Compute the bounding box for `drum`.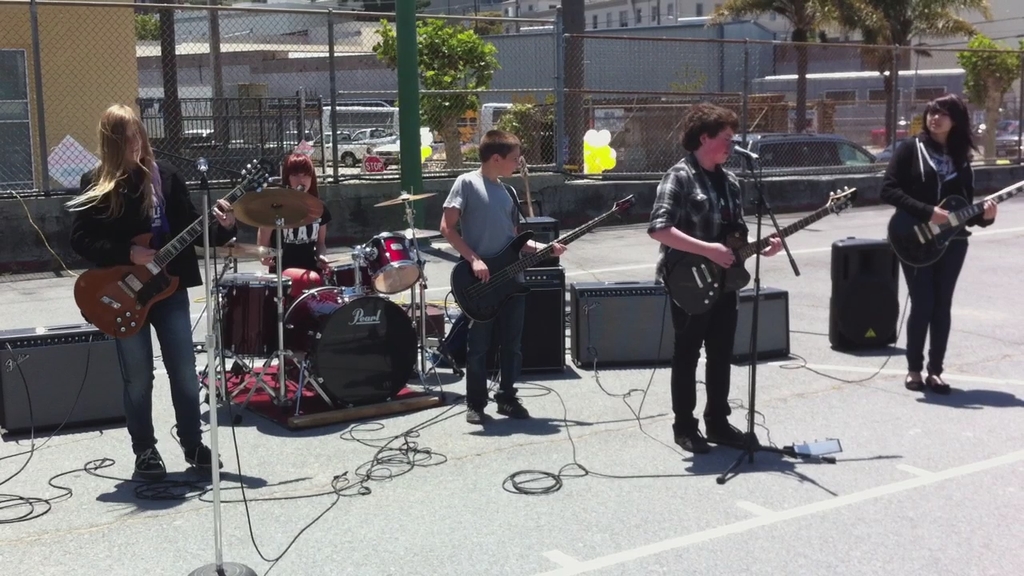
{"x1": 214, "y1": 271, "x2": 290, "y2": 362}.
